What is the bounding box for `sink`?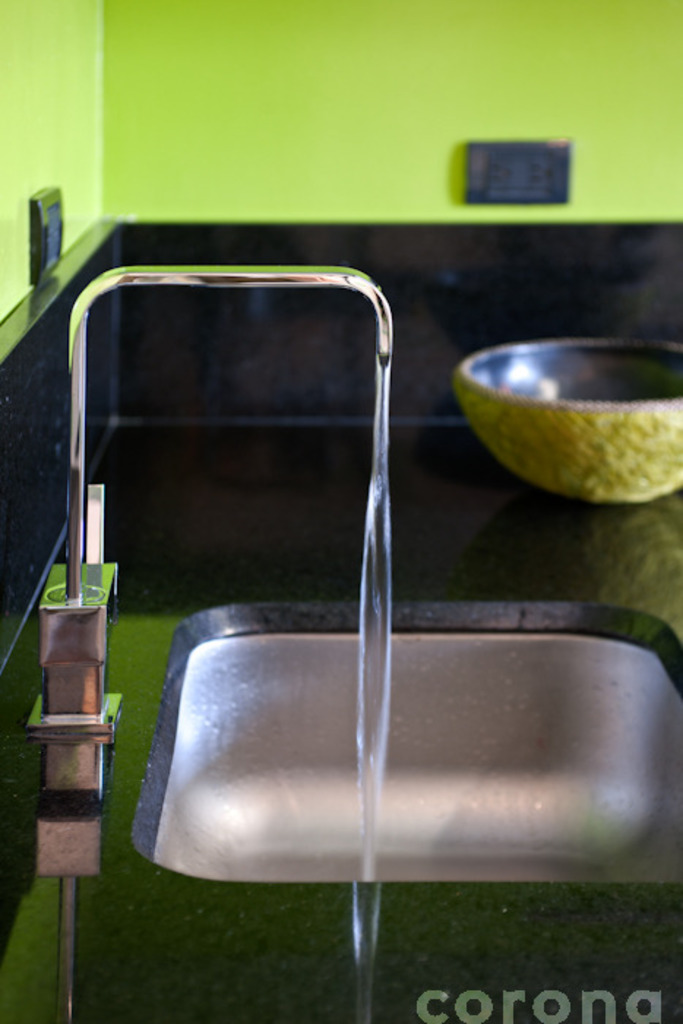
<box>35,266,682,885</box>.
